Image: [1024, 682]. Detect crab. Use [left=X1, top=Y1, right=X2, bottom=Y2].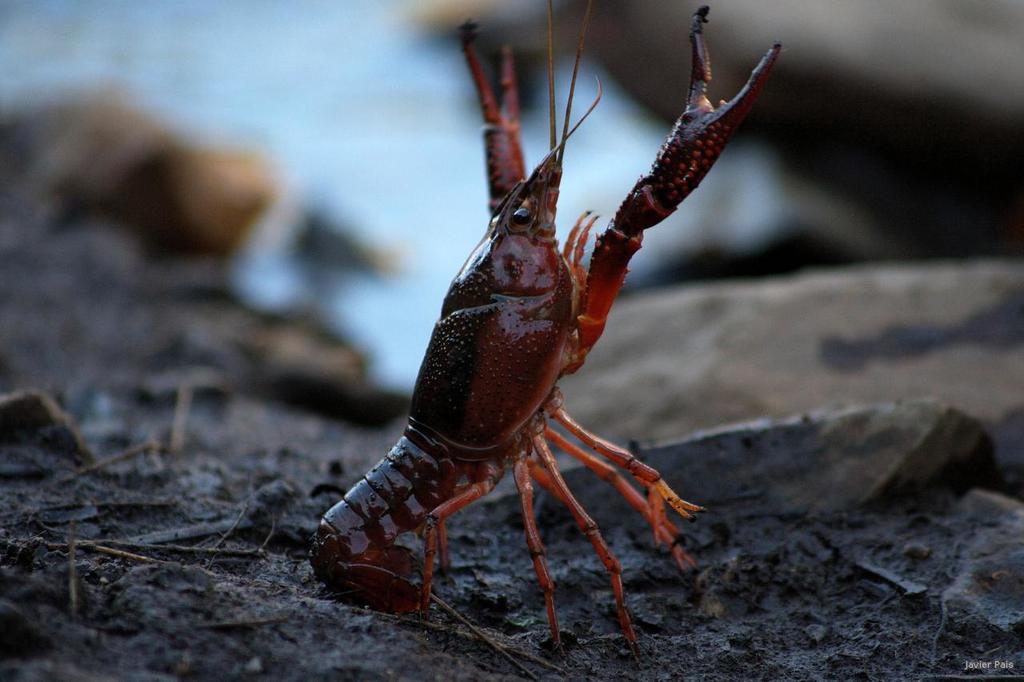
[left=306, top=0, right=782, bottom=659].
